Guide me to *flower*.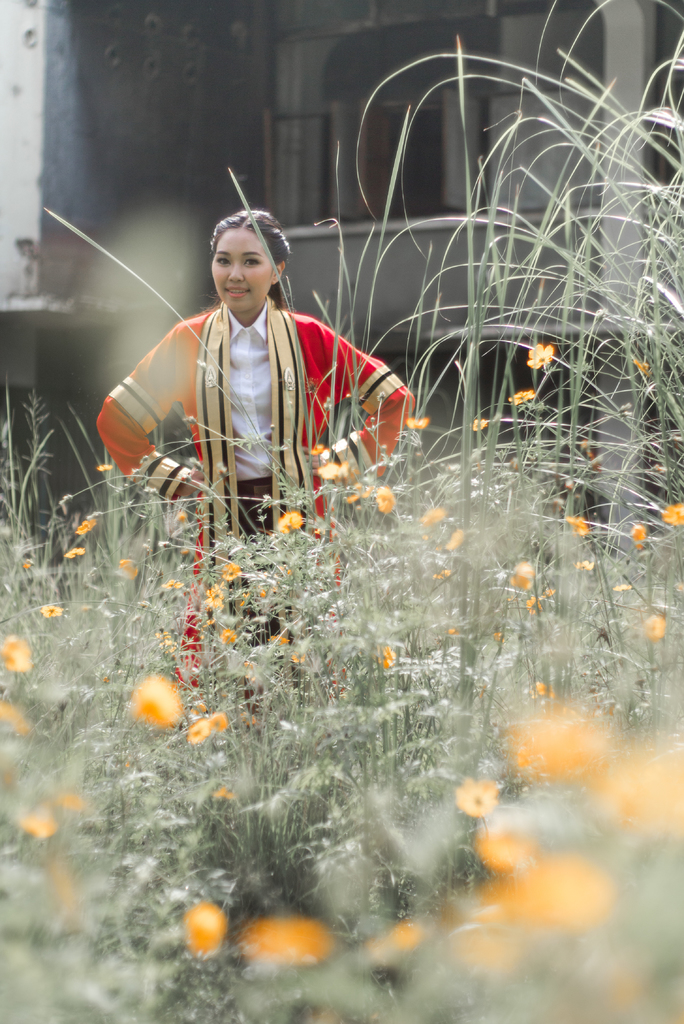
Guidance: bbox=[401, 419, 431, 428].
